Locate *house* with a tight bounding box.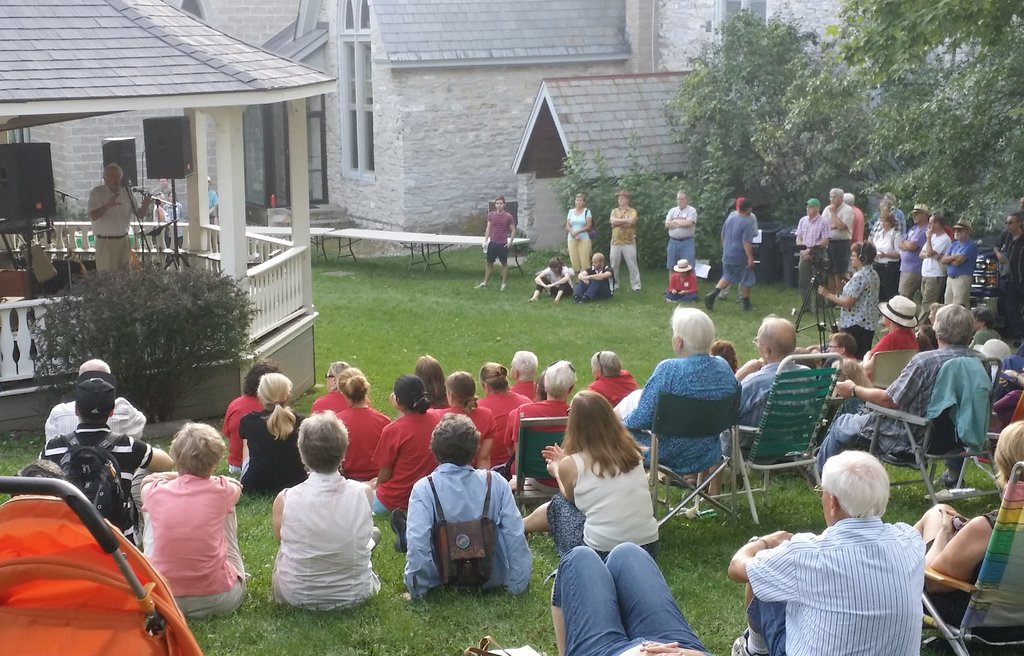
rect(0, 0, 343, 442).
